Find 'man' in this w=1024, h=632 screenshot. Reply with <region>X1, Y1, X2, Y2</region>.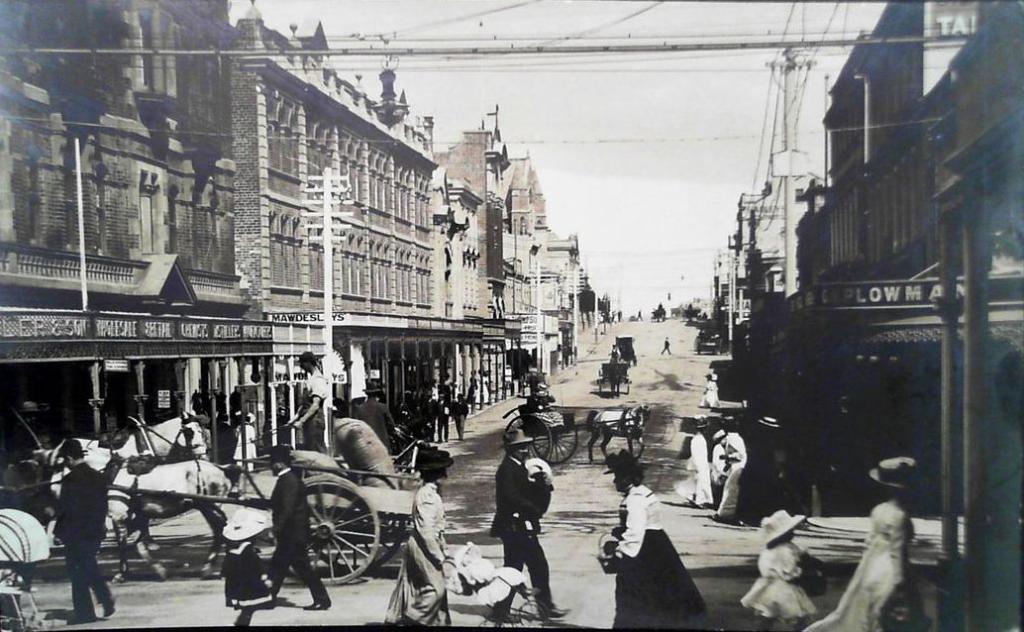
<region>279, 352, 335, 446</region>.
